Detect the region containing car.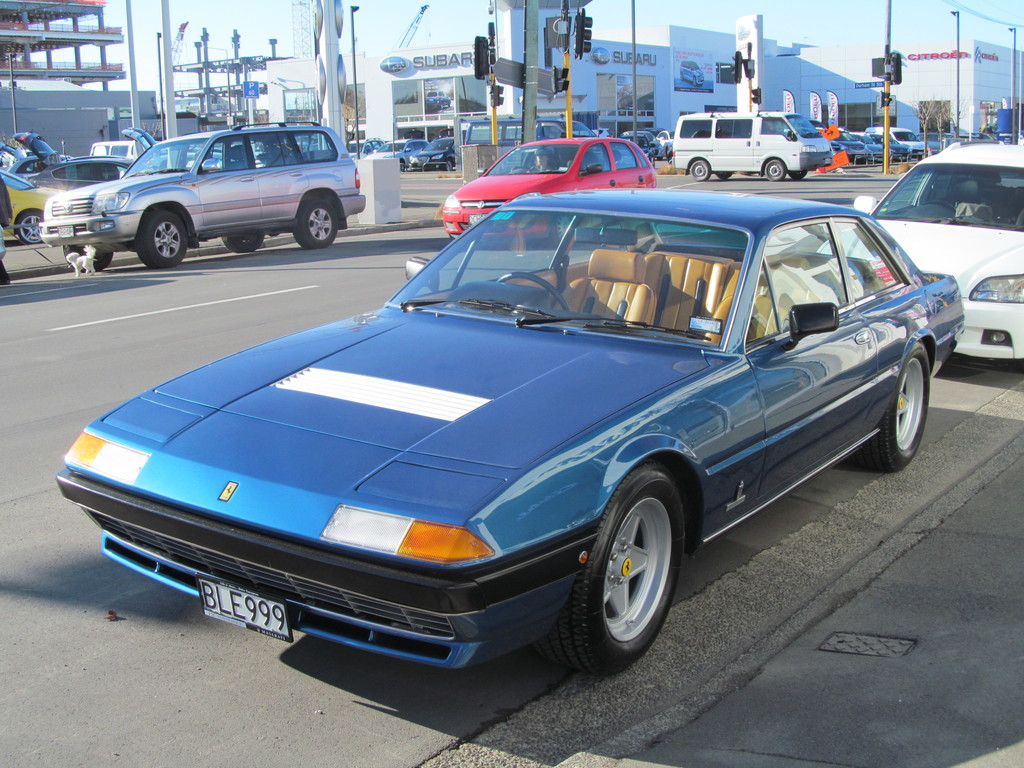
(0,127,55,192).
